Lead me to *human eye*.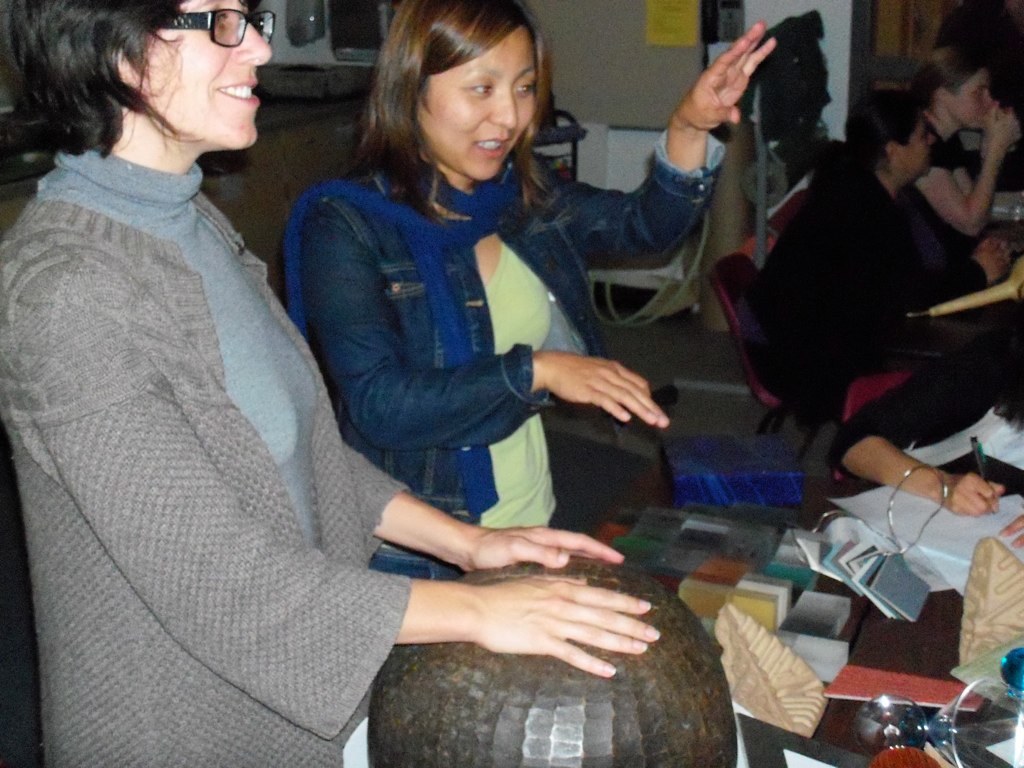
Lead to detection(468, 77, 491, 99).
